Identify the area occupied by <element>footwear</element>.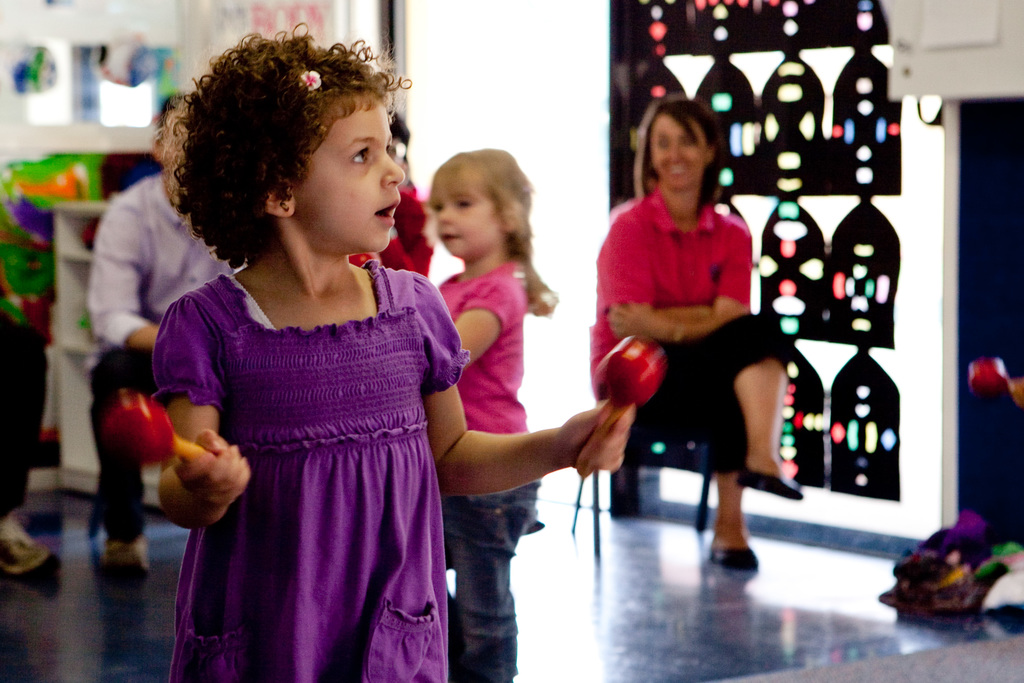
Area: <bbox>101, 541, 163, 583</bbox>.
